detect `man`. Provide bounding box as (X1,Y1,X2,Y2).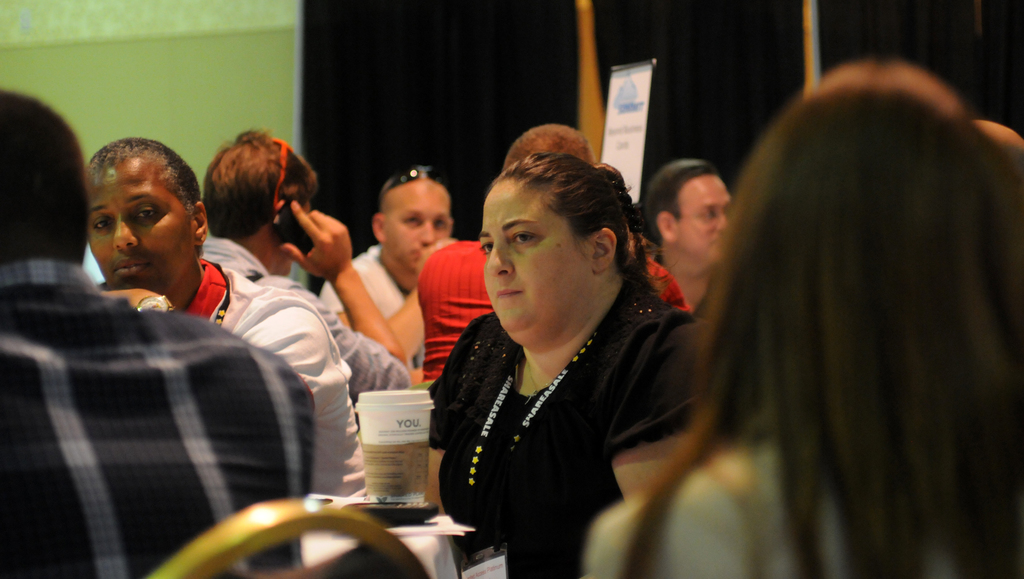
(319,168,454,384).
